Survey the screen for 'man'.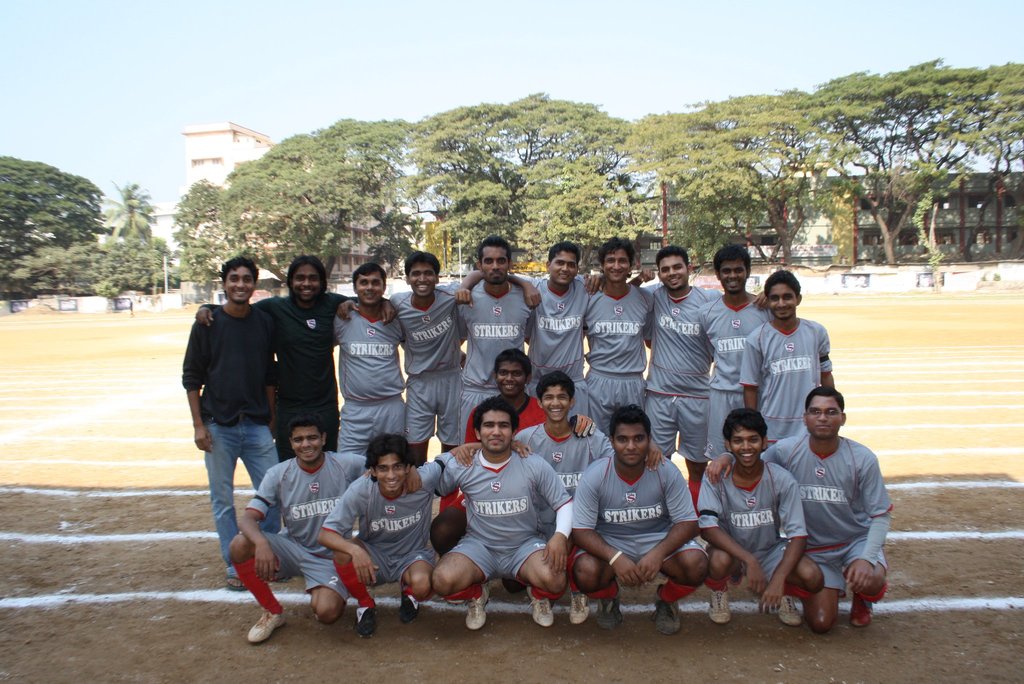
Survey found: <region>507, 237, 609, 425</region>.
